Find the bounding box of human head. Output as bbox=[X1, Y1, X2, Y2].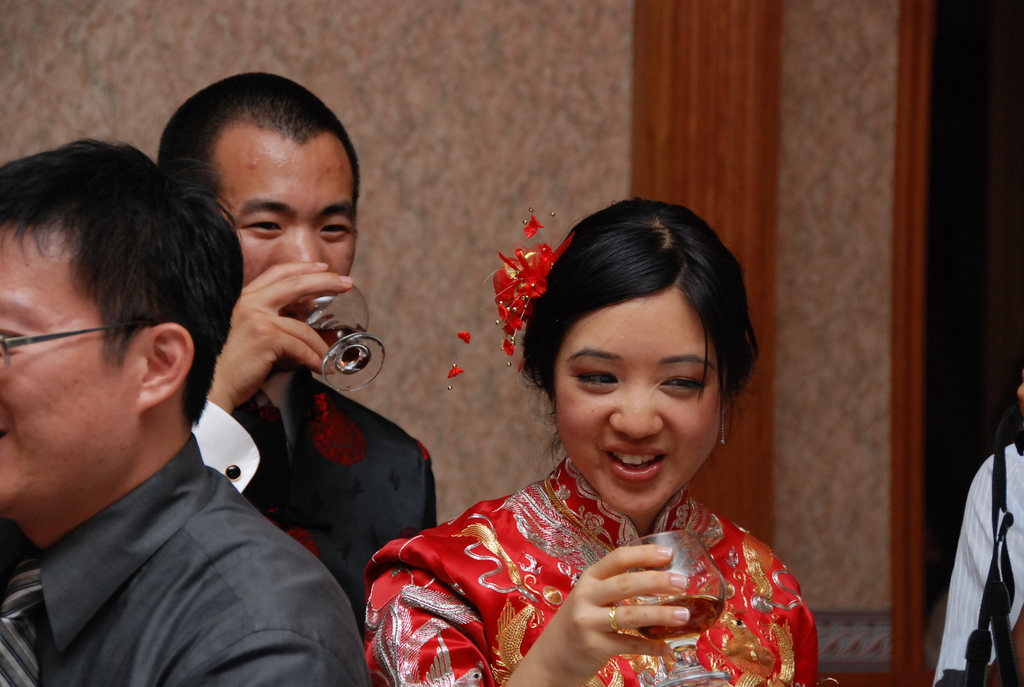
bbox=[154, 72, 367, 370].
